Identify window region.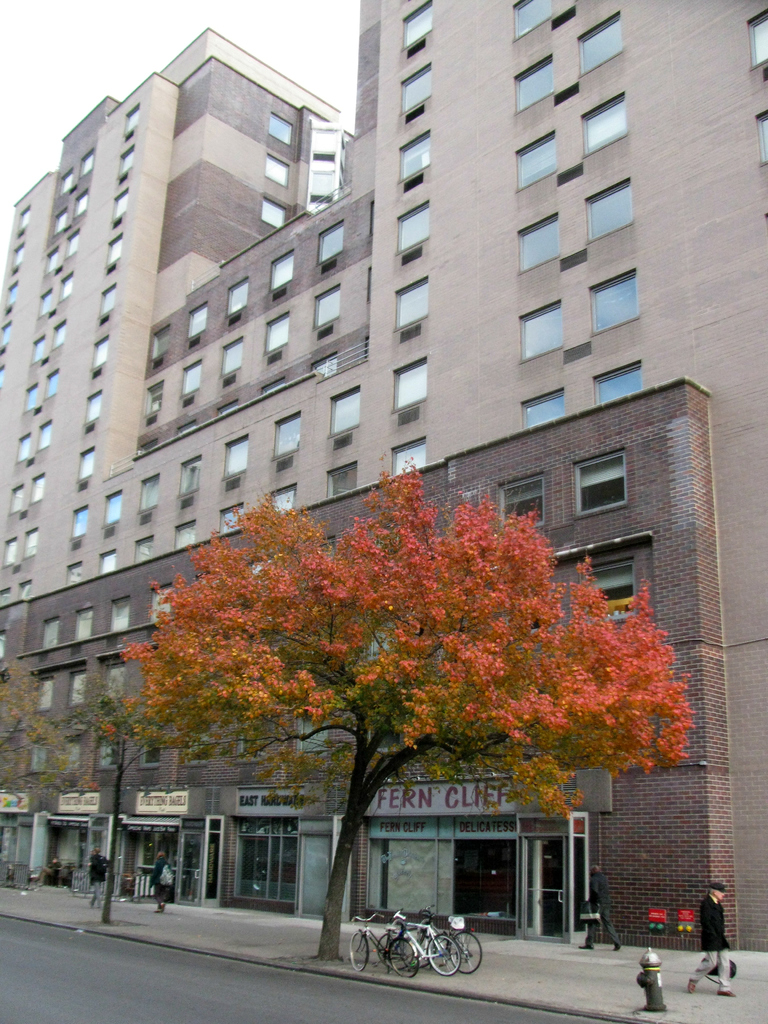
Region: x1=113, y1=187, x2=130, y2=232.
